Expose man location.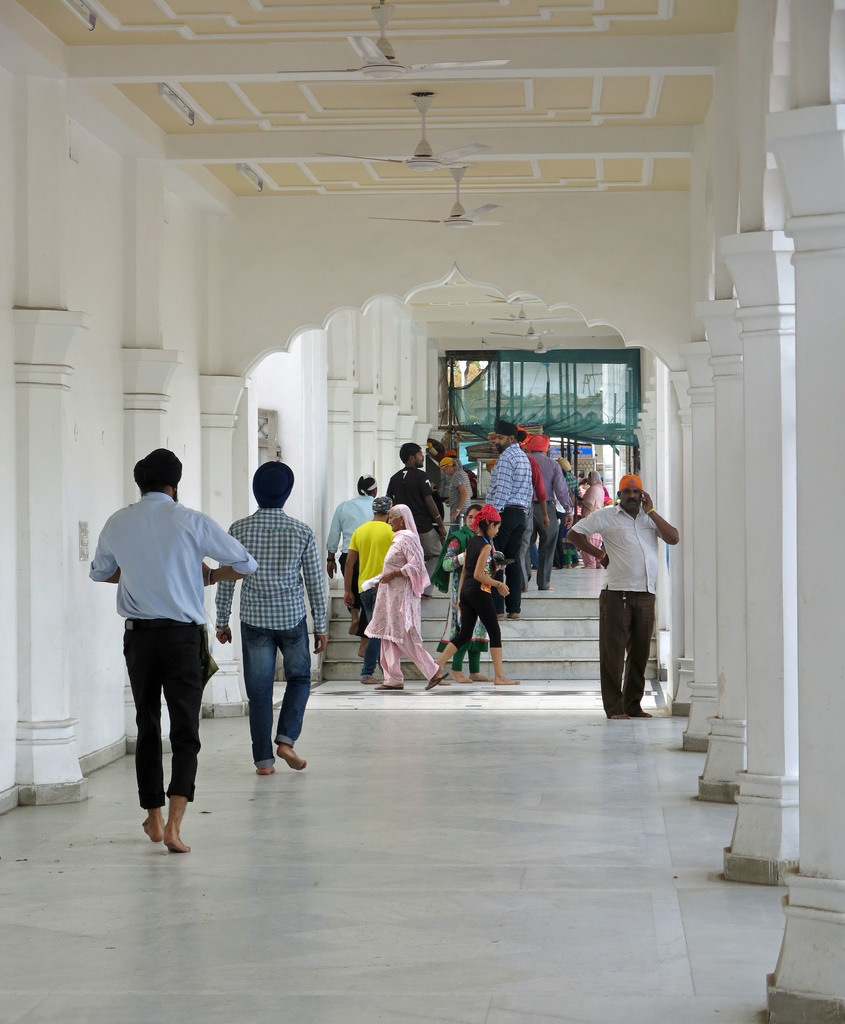
Exposed at locate(478, 428, 534, 620).
